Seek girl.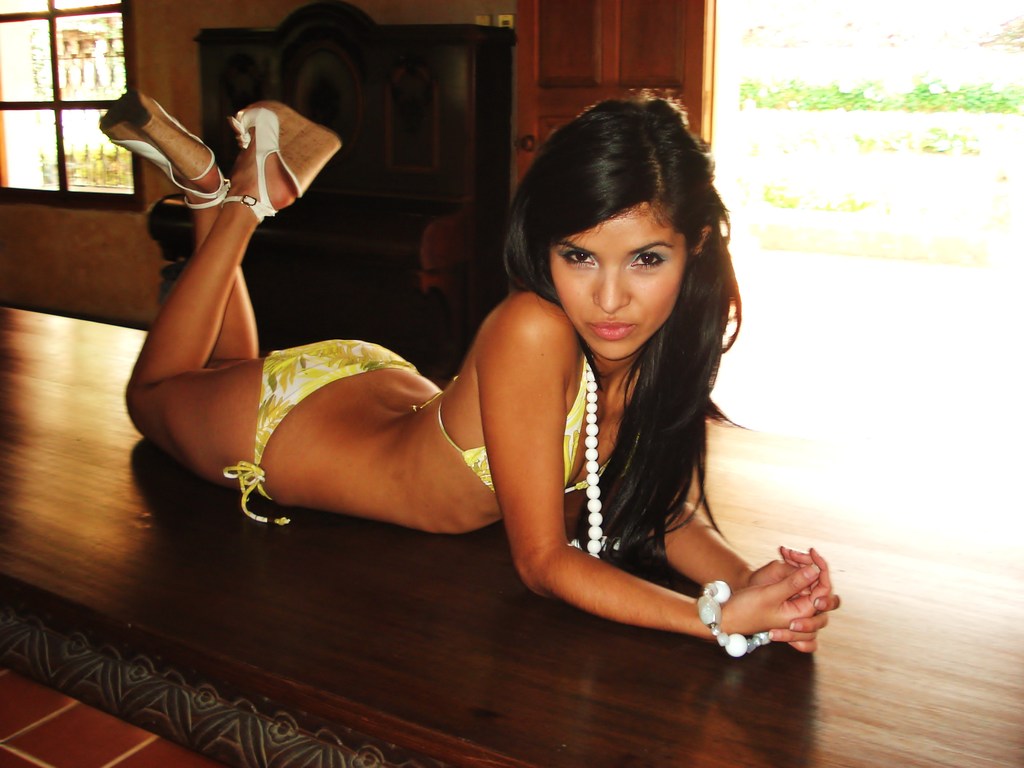
Rect(91, 78, 841, 662).
